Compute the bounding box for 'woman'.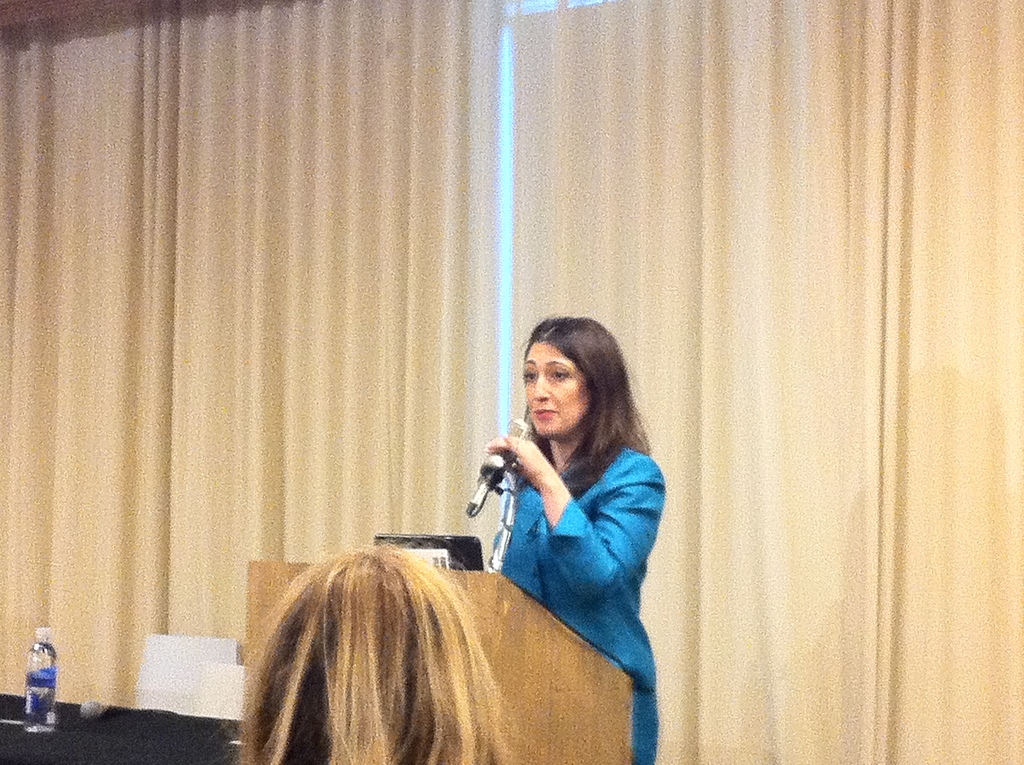
<box>235,544,509,764</box>.
